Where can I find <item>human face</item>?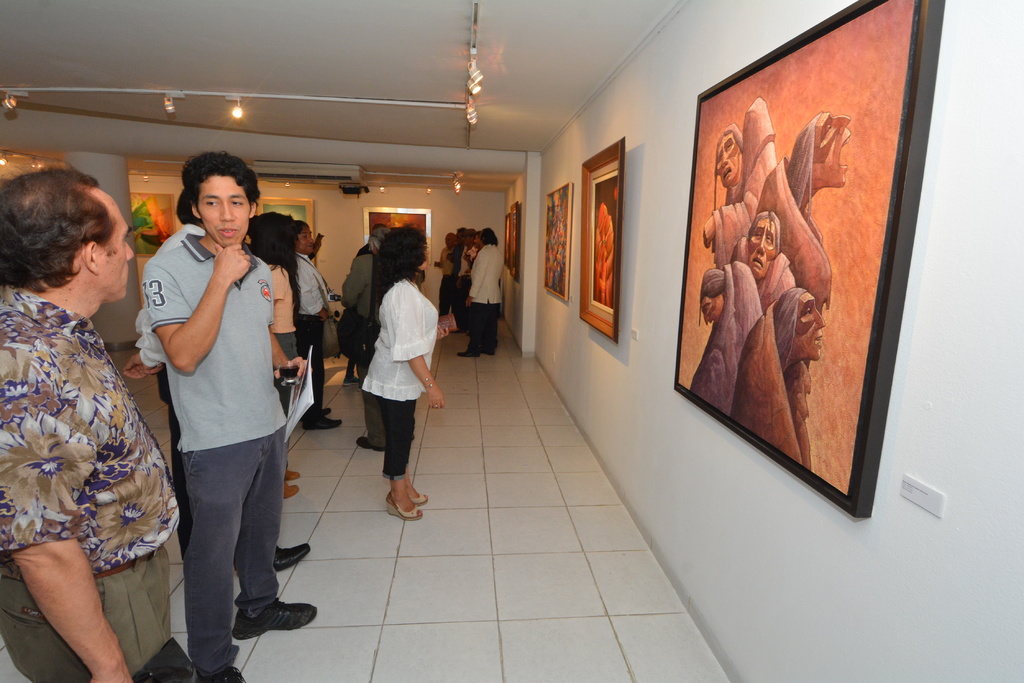
You can find it at left=201, top=177, right=247, bottom=247.
